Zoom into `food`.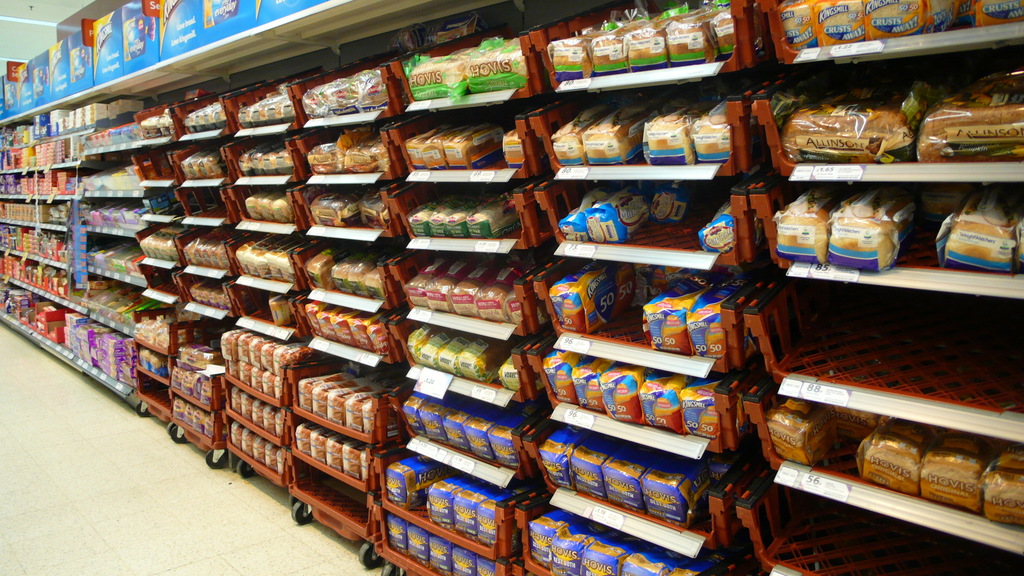
Zoom target: box(296, 371, 351, 415).
